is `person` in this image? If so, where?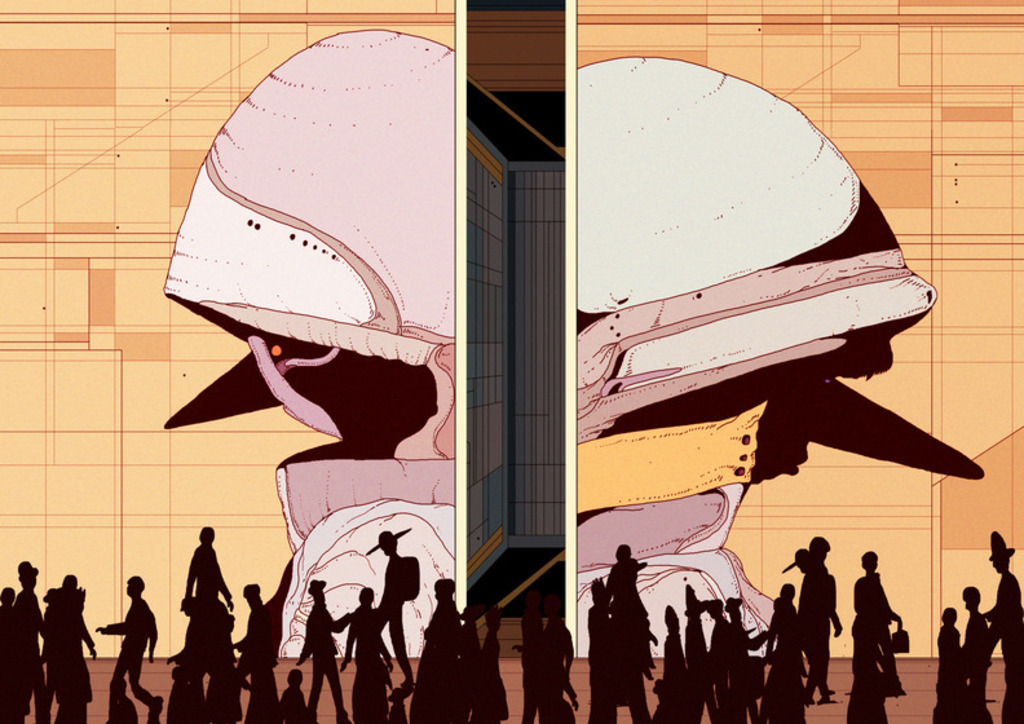
Yes, at detection(230, 584, 272, 681).
